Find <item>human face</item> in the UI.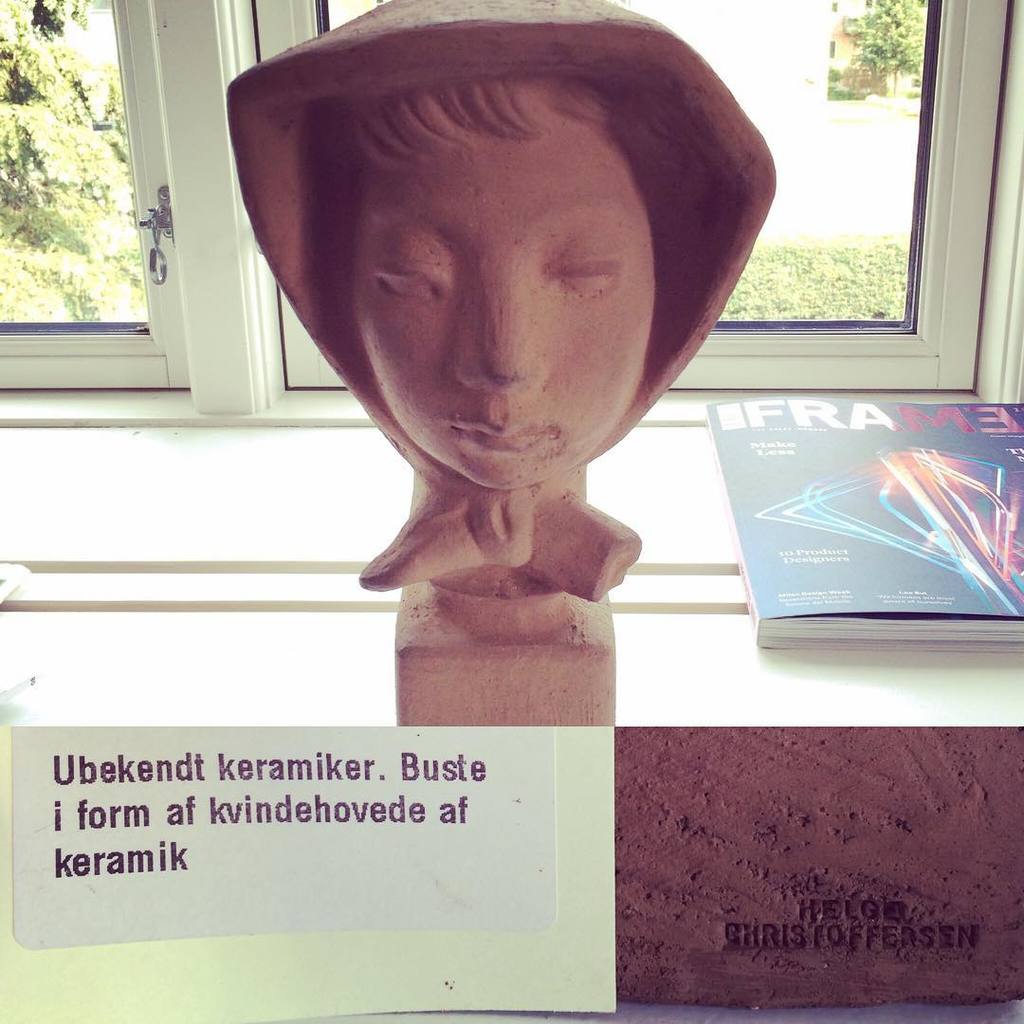
UI element at rect(345, 115, 656, 495).
